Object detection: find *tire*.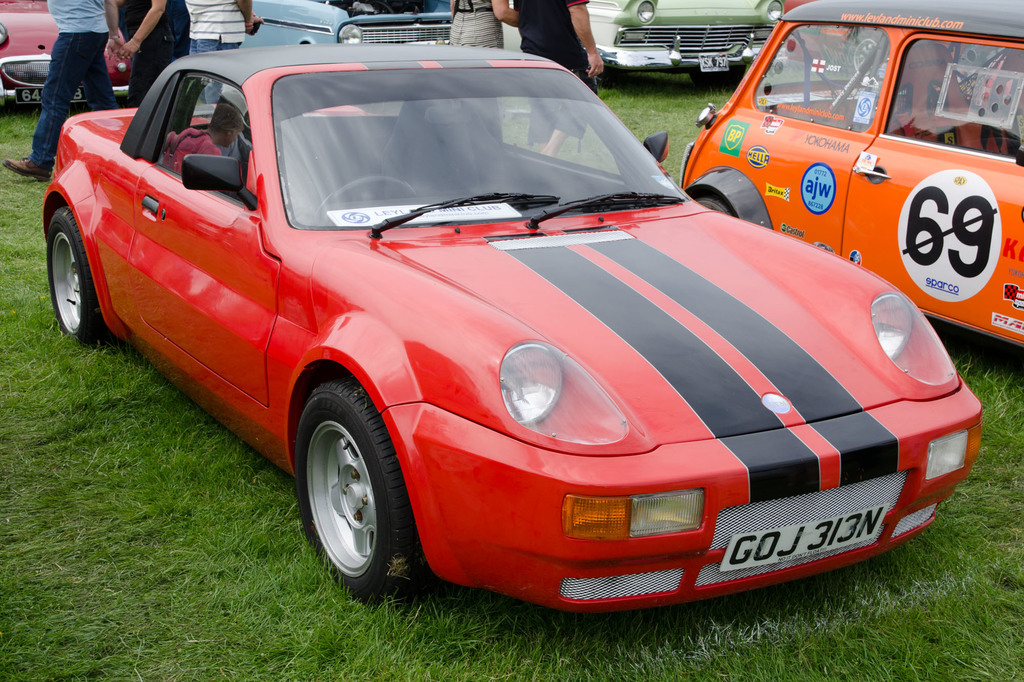
box=[697, 191, 735, 218].
